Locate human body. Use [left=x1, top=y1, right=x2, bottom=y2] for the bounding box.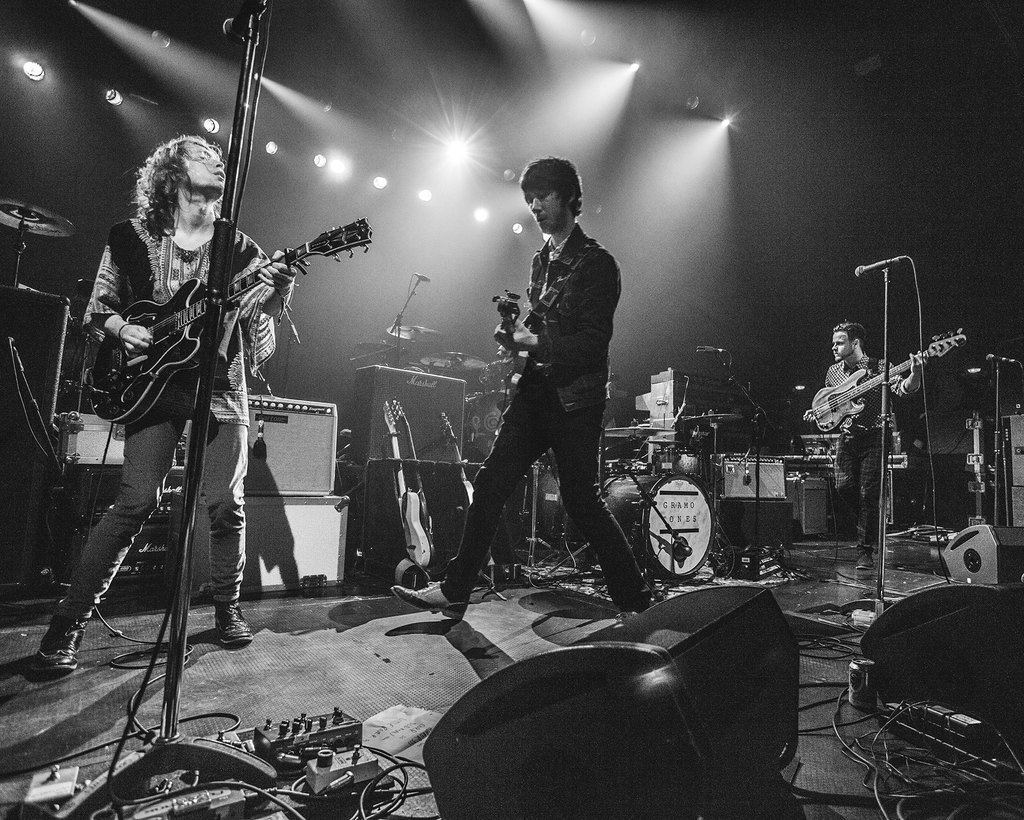
[left=809, top=349, right=929, bottom=573].
